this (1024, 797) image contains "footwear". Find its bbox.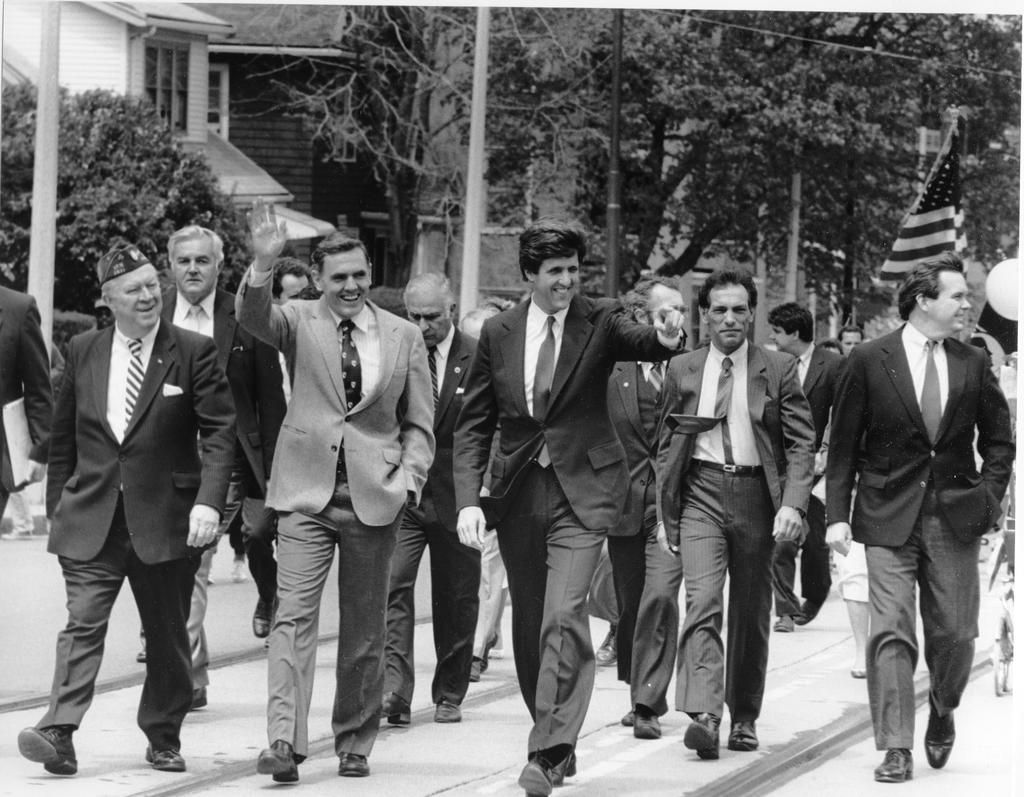
left=592, top=629, right=618, bottom=666.
